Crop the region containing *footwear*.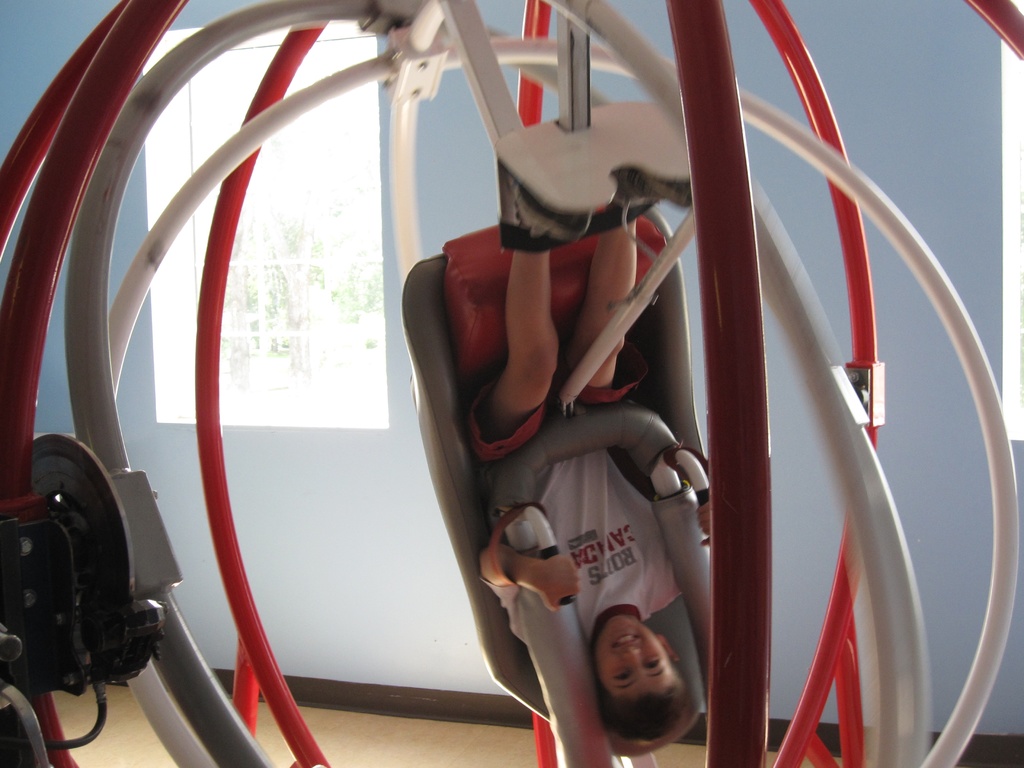
Crop region: (623,174,691,257).
